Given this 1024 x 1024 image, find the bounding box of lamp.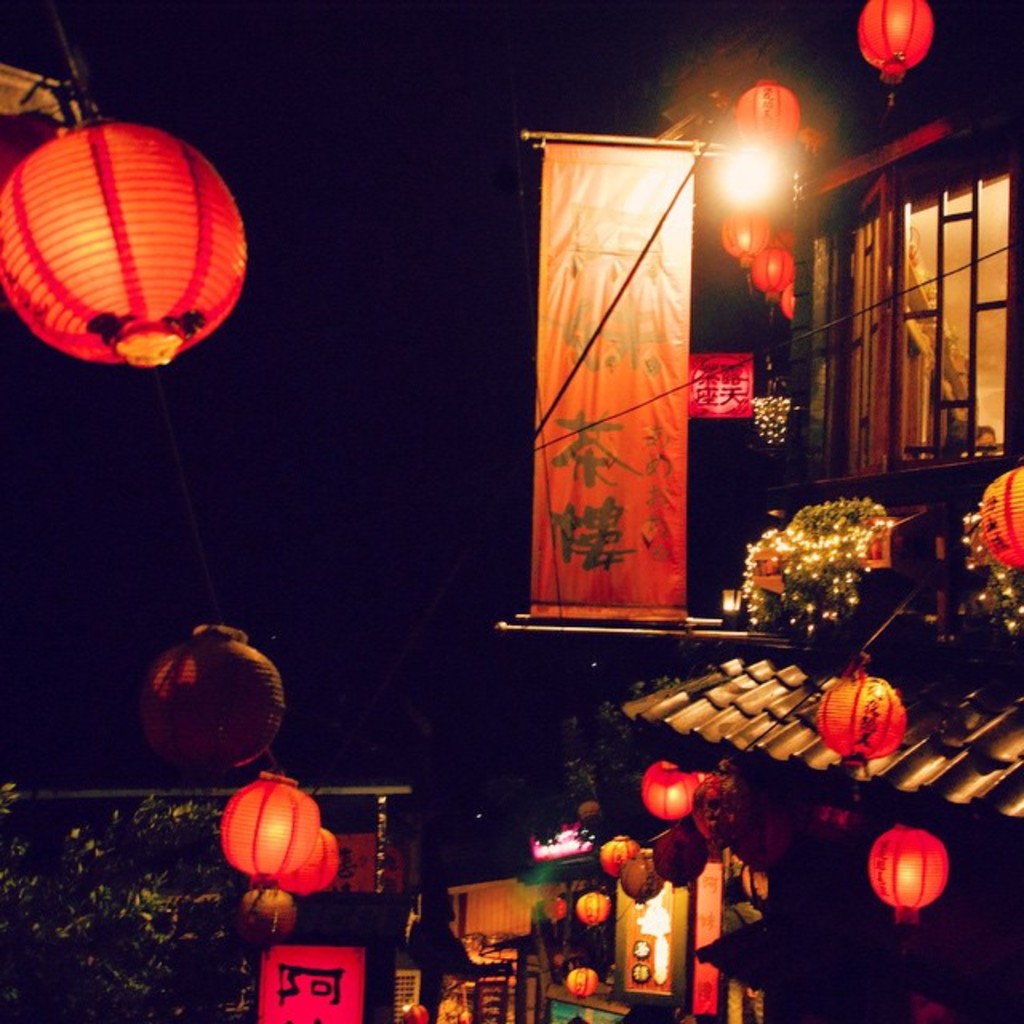
651 816 710 888.
